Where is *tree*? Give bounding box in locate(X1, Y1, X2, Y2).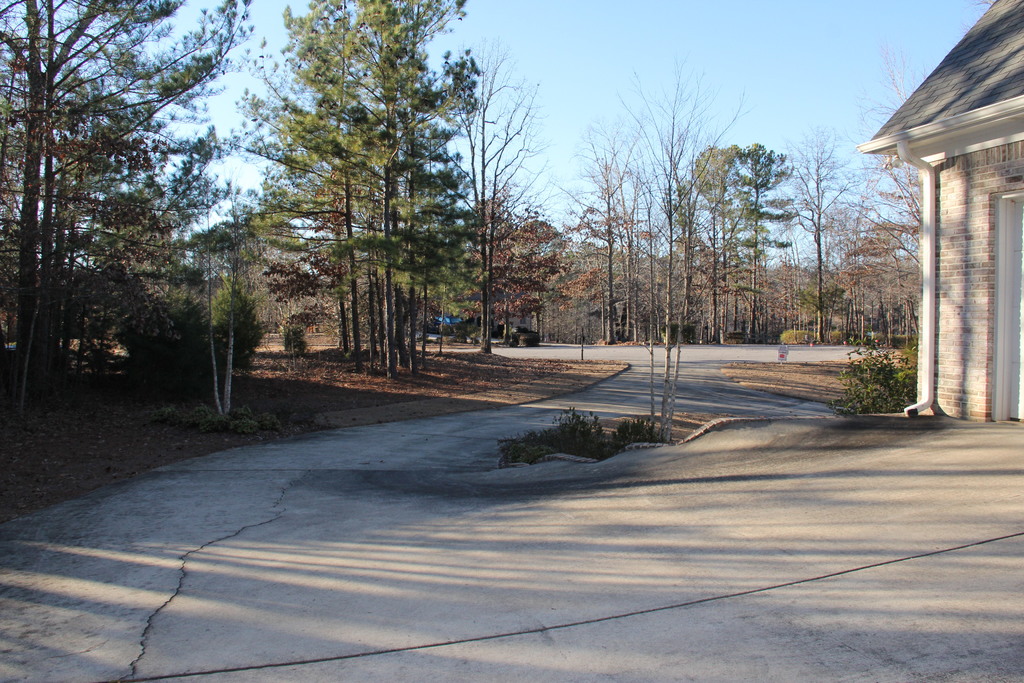
locate(255, 127, 384, 357).
